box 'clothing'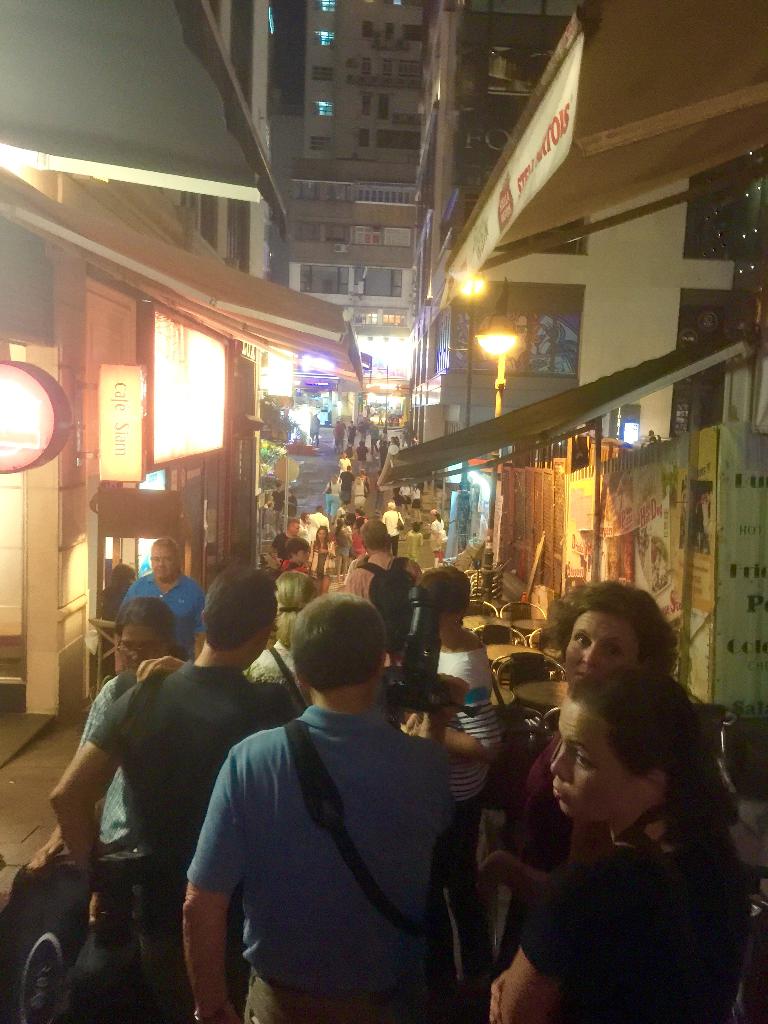
x1=303 y1=508 x2=329 y2=527
